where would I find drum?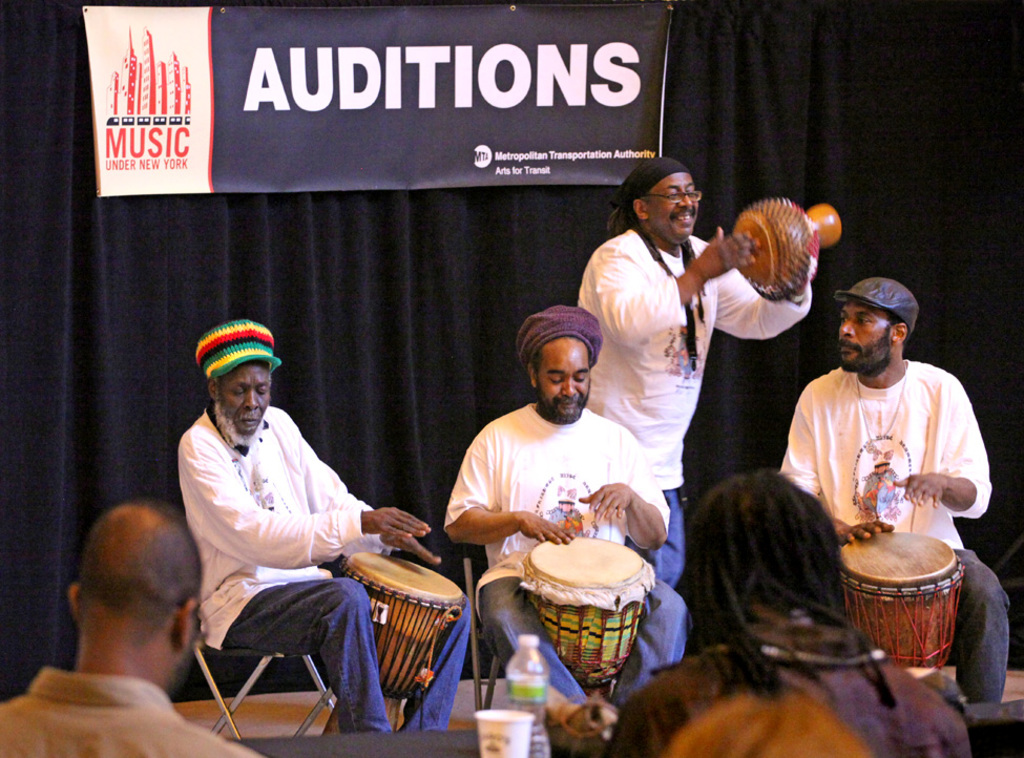
At 842:532:959:667.
